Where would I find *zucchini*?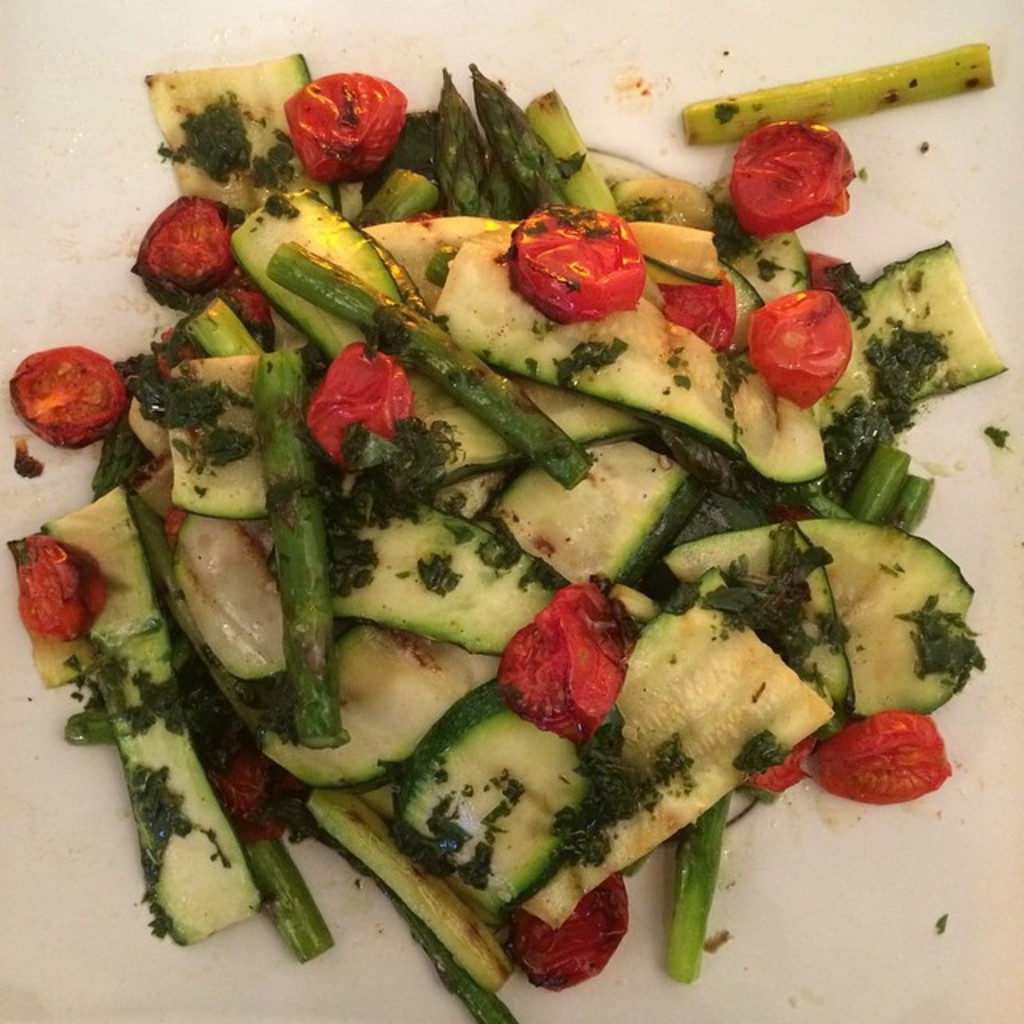
At <region>422, 213, 842, 488</region>.
